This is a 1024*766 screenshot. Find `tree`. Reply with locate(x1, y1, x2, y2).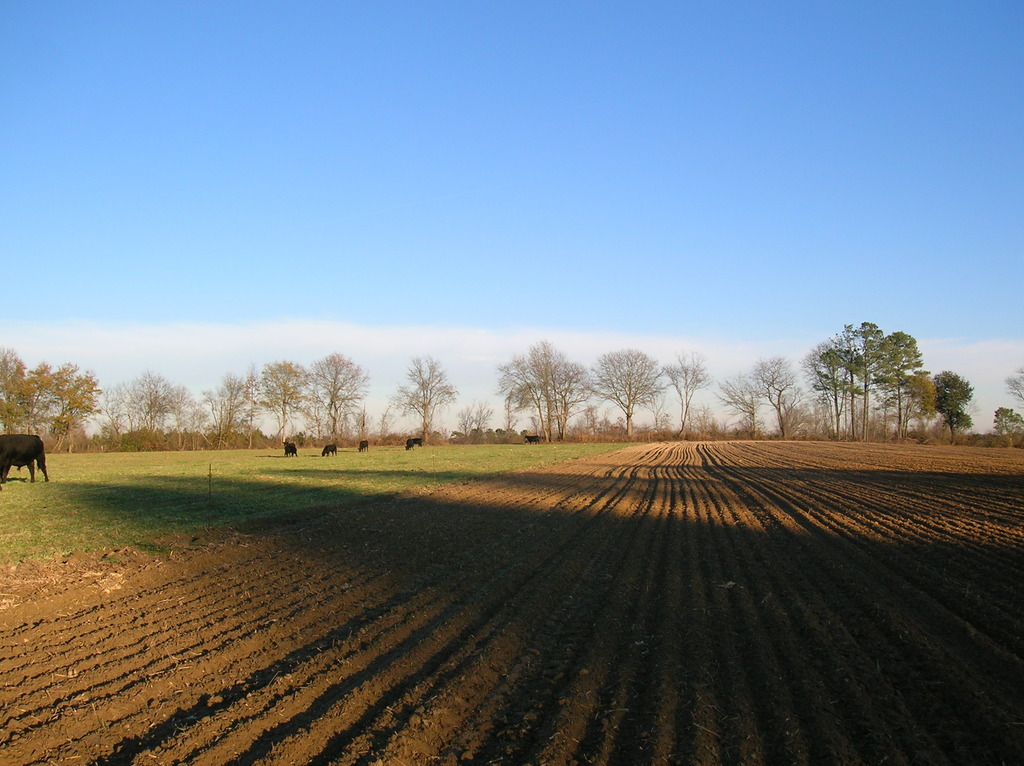
locate(0, 358, 49, 426).
